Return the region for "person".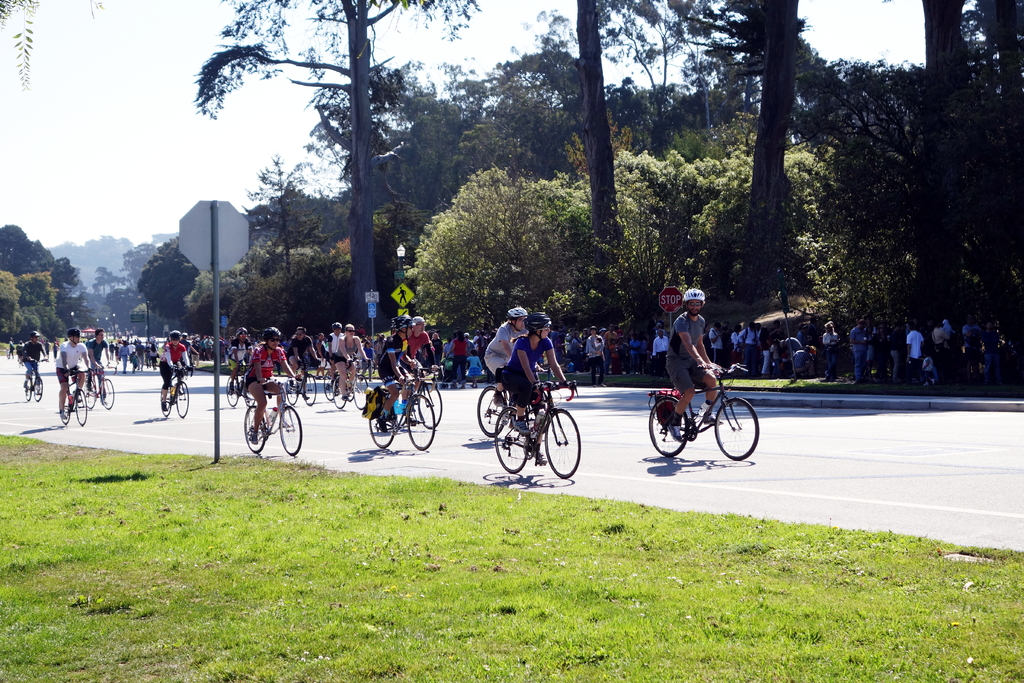
<box>159,327,193,415</box>.
